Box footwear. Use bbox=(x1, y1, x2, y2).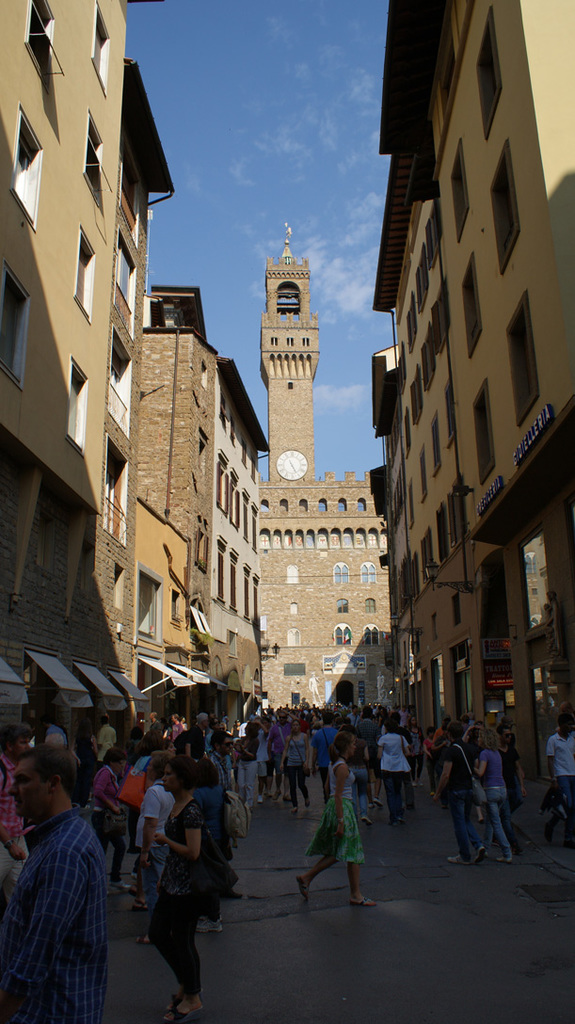
bbox=(275, 790, 280, 800).
